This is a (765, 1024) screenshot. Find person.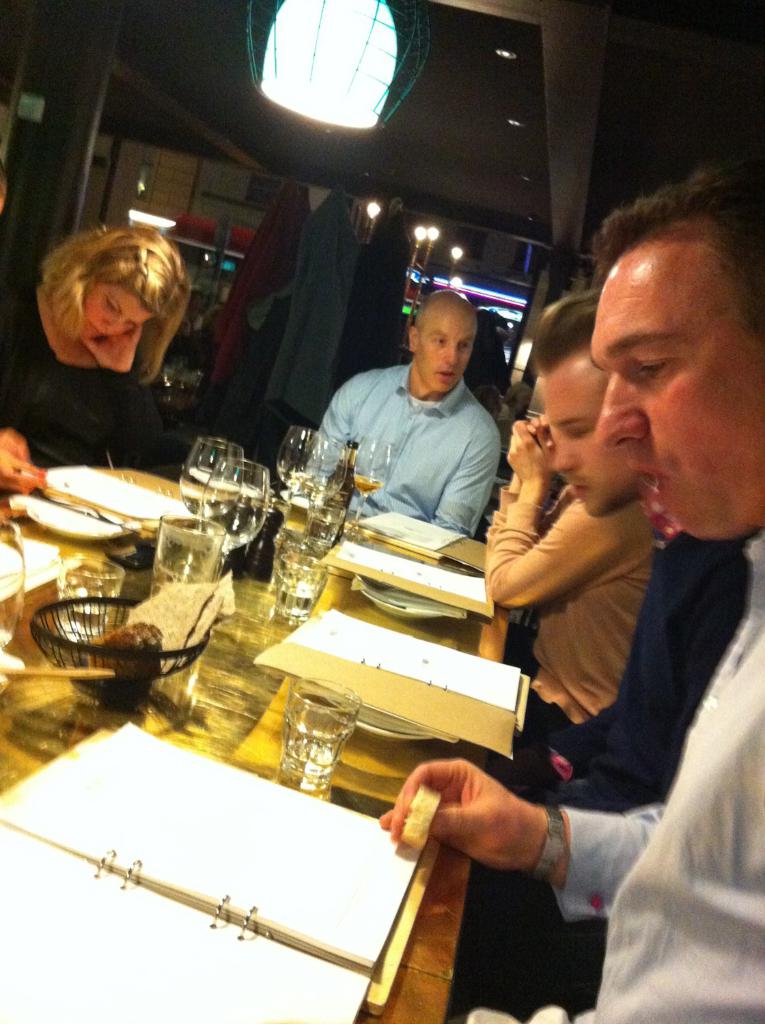
Bounding box: <box>301,298,501,524</box>.
